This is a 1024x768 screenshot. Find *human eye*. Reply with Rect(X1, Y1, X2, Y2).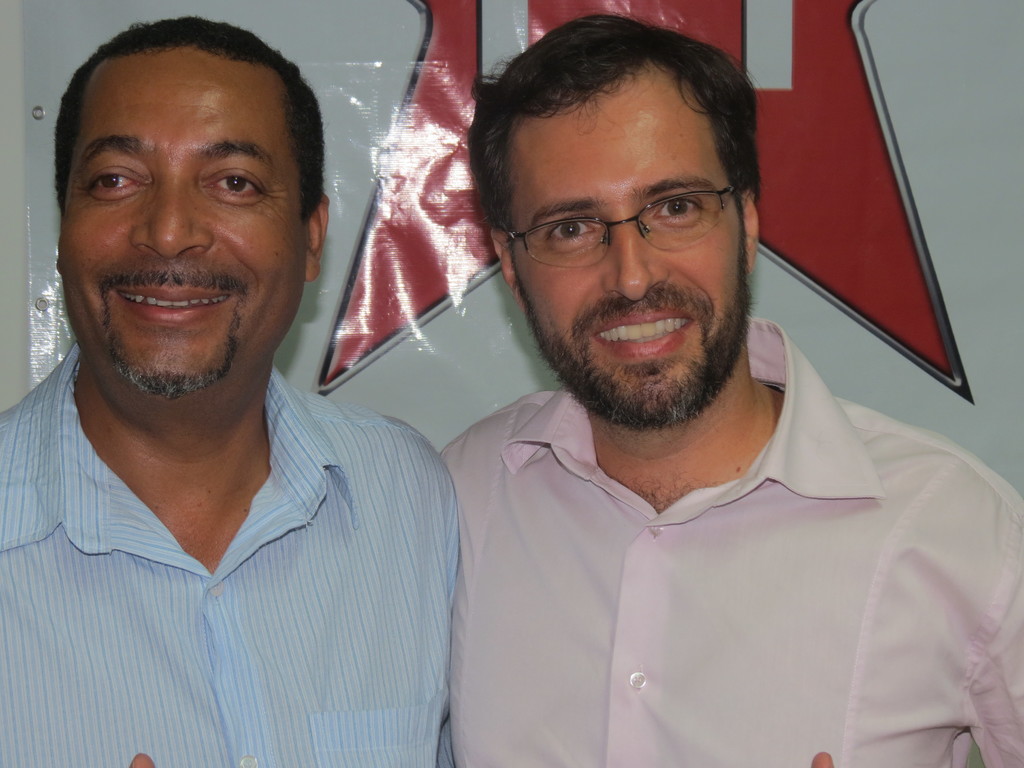
Rect(650, 191, 698, 222).
